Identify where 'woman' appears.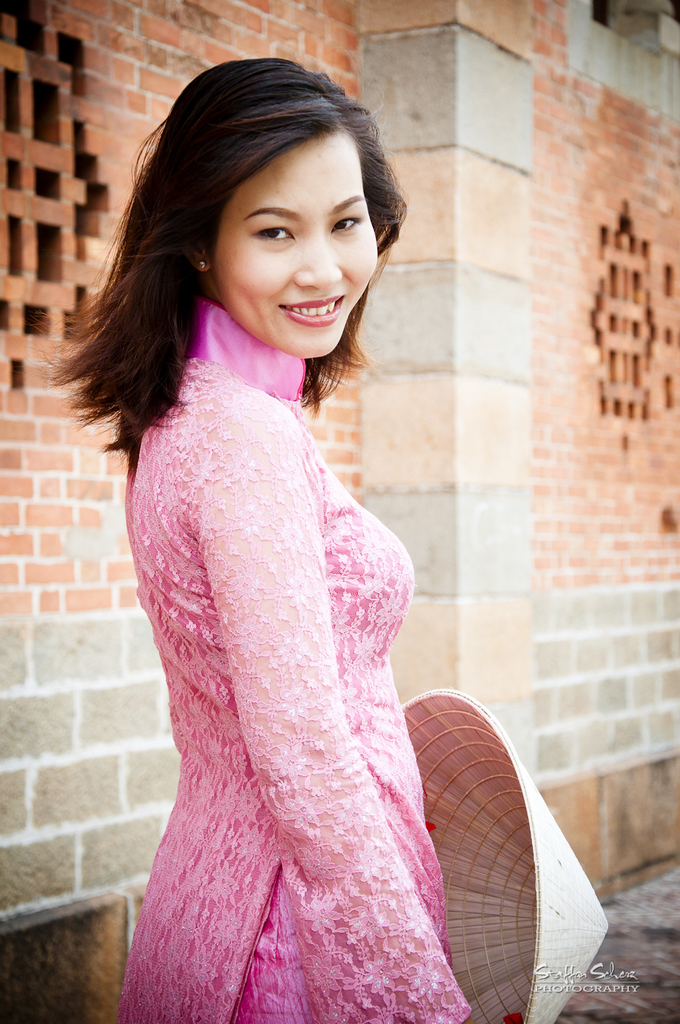
Appears at left=35, top=56, right=477, bottom=1023.
